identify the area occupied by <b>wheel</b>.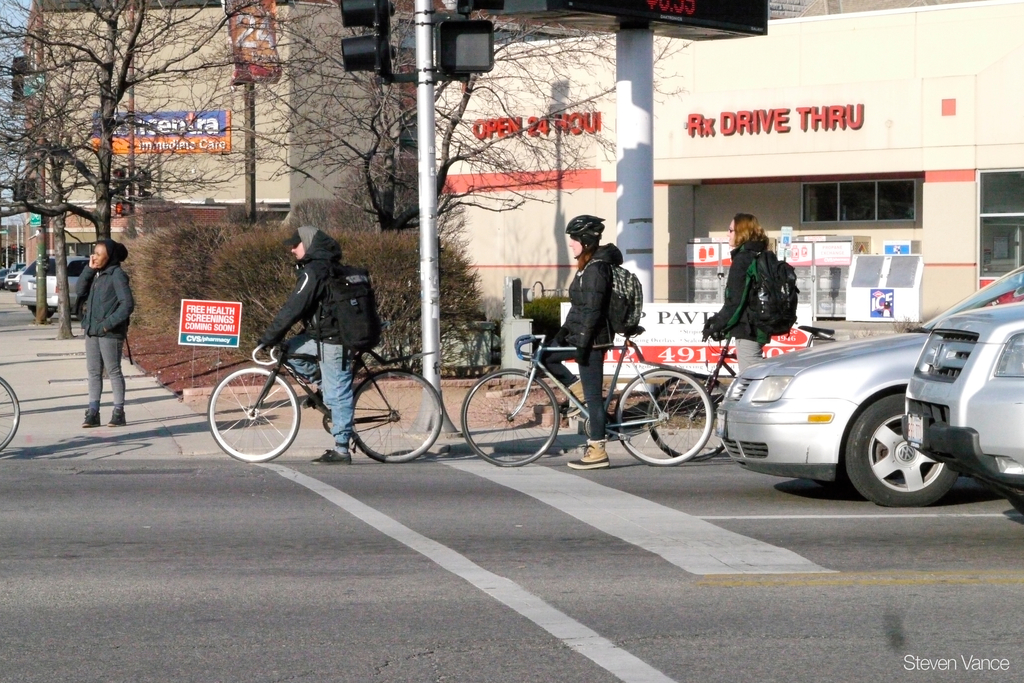
Area: 349, 367, 442, 466.
